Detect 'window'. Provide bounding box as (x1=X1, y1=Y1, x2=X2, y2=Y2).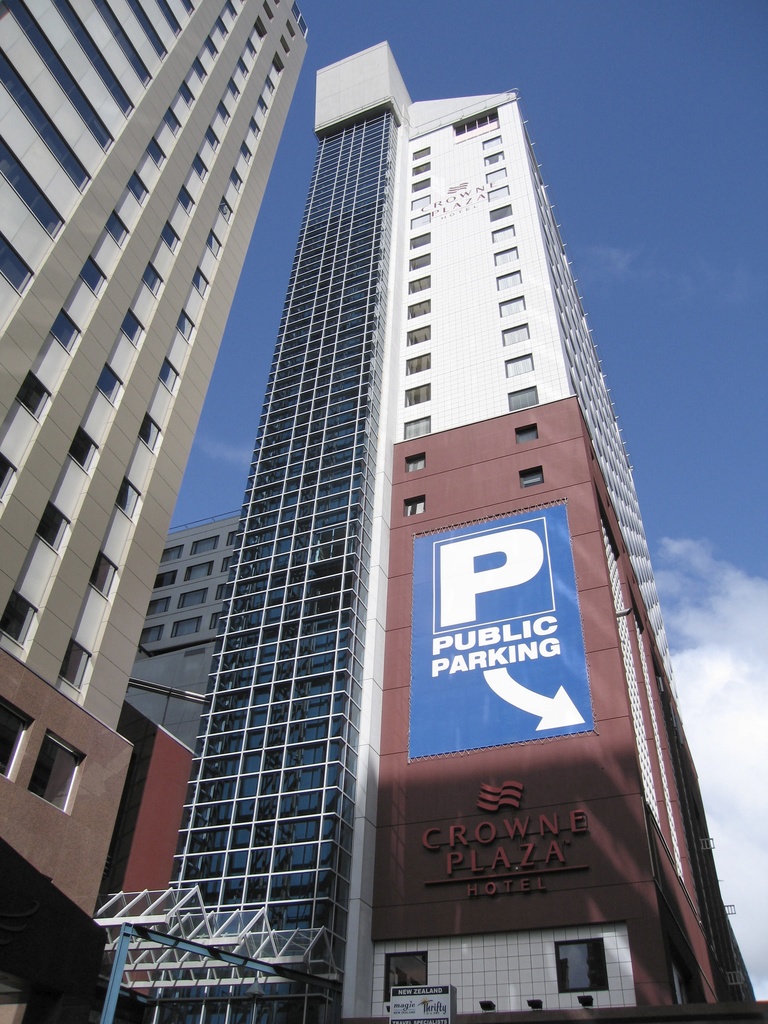
(x1=225, y1=76, x2=243, y2=100).
